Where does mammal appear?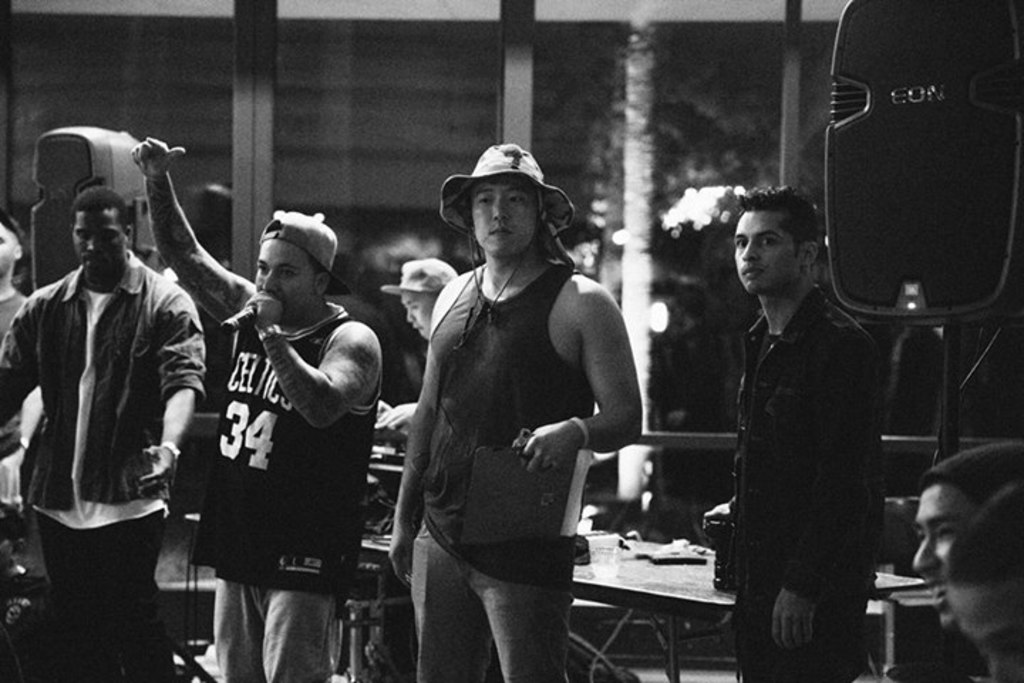
Appears at crop(125, 139, 380, 682).
